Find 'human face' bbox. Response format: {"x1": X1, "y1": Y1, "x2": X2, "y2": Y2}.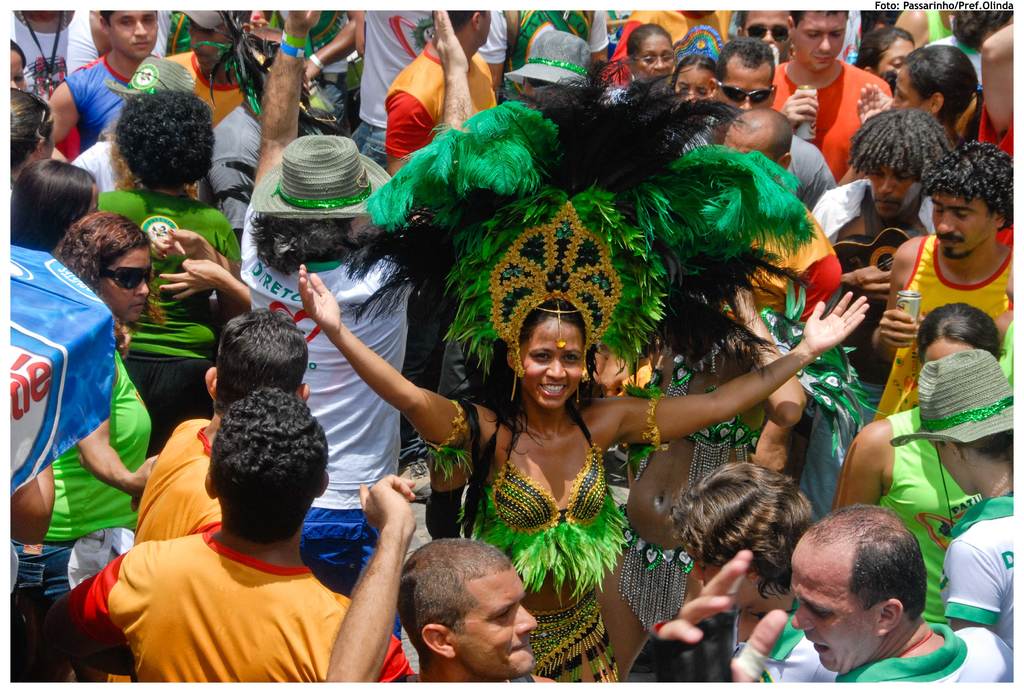
{"x1": 636, "y1": 34, "x2": 675, "y2": 76}.
